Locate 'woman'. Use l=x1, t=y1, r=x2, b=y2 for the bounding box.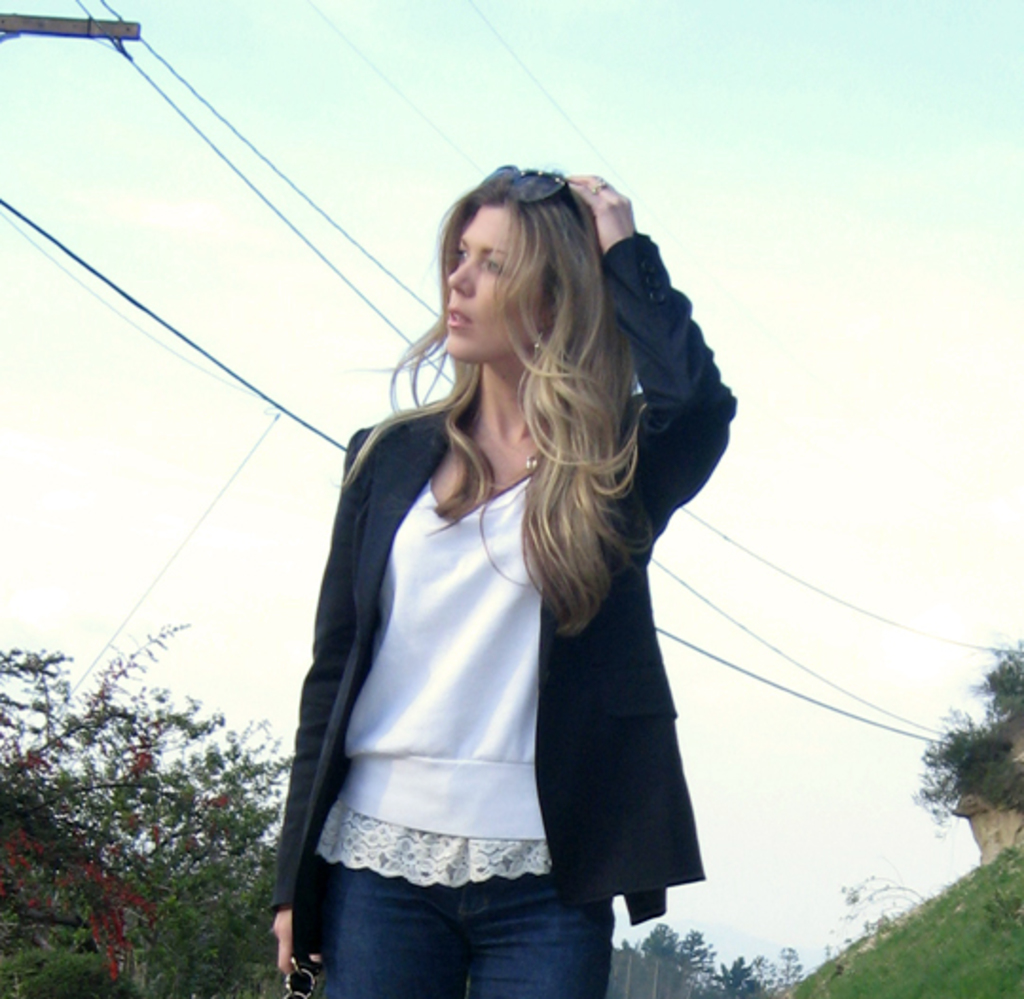
l=243, t=161, r=719, b=998.
